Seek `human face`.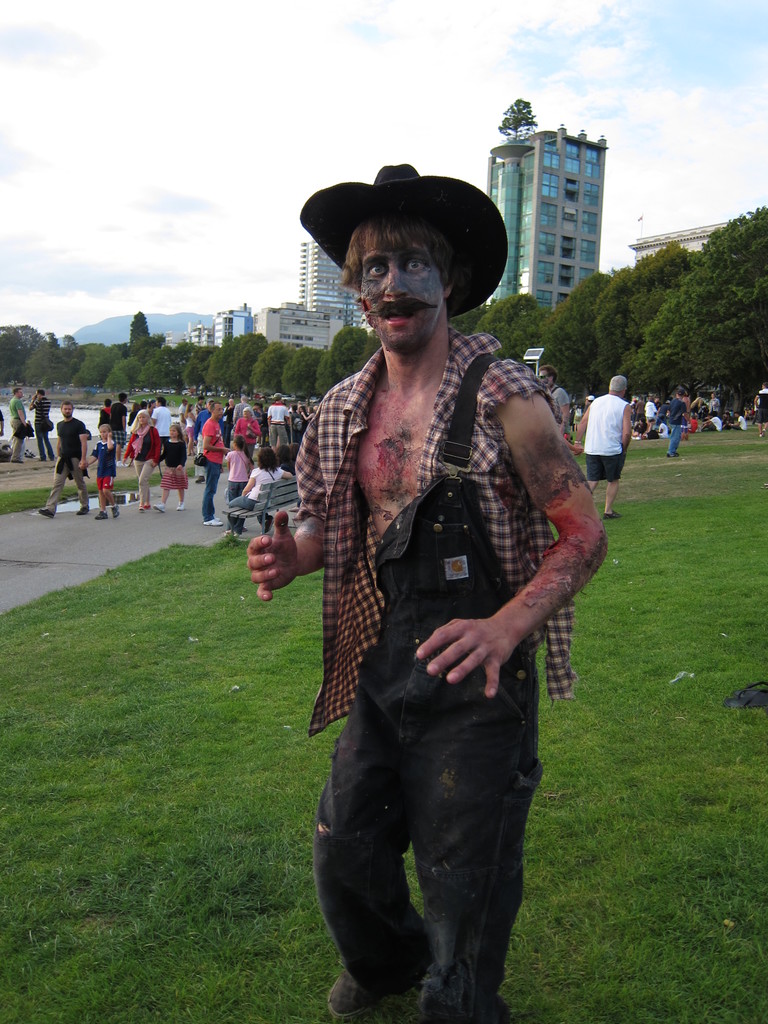
{"left": 358, "top": 241, "right": 445, "bottom": 355}.
